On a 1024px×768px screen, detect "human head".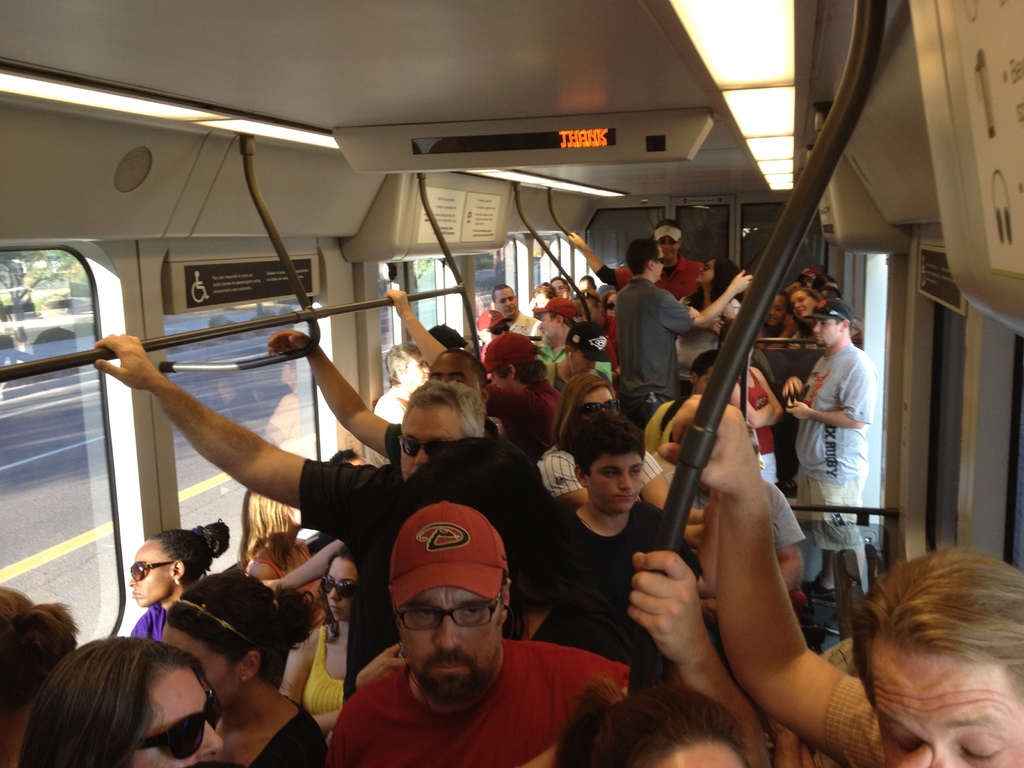
x1=14 y1=639 x2=226 y2=767.
